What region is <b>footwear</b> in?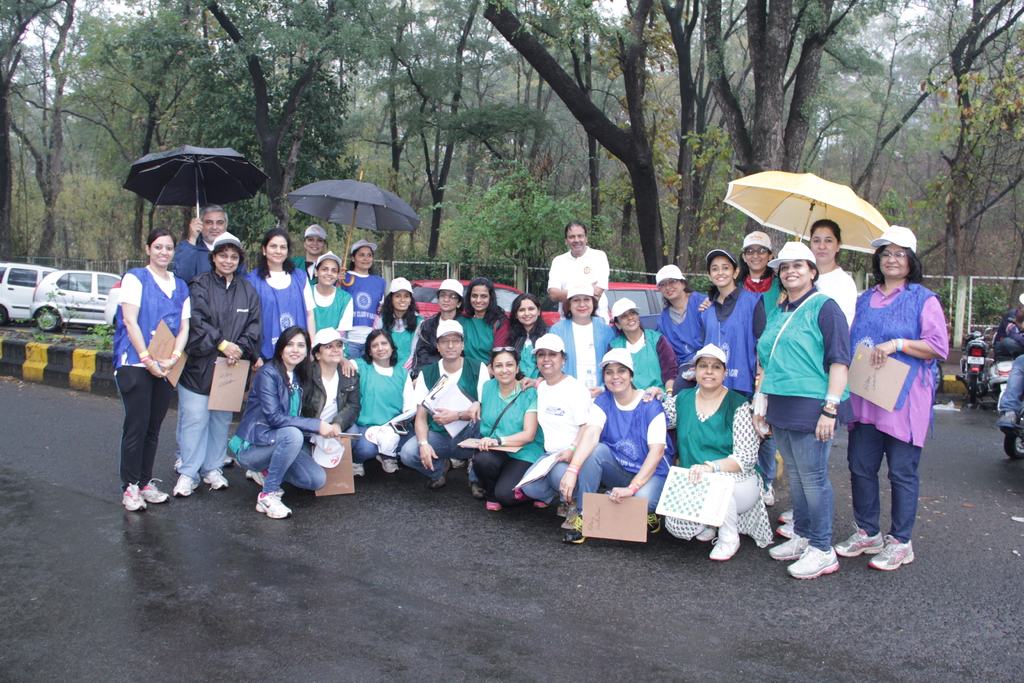
121/486/150/515.
